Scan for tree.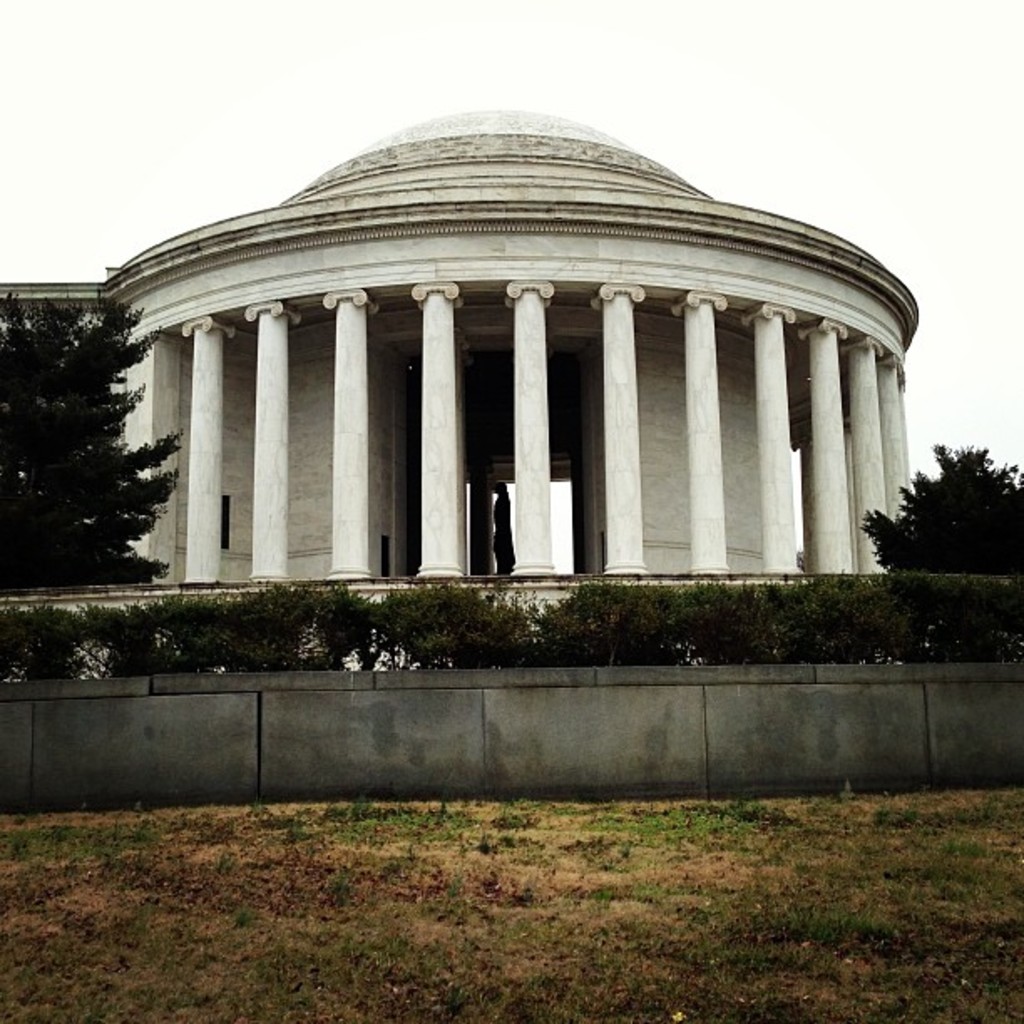
Scan result: {"x1": 0, "y1": 278, "x2": 186, "y2": 599}.
